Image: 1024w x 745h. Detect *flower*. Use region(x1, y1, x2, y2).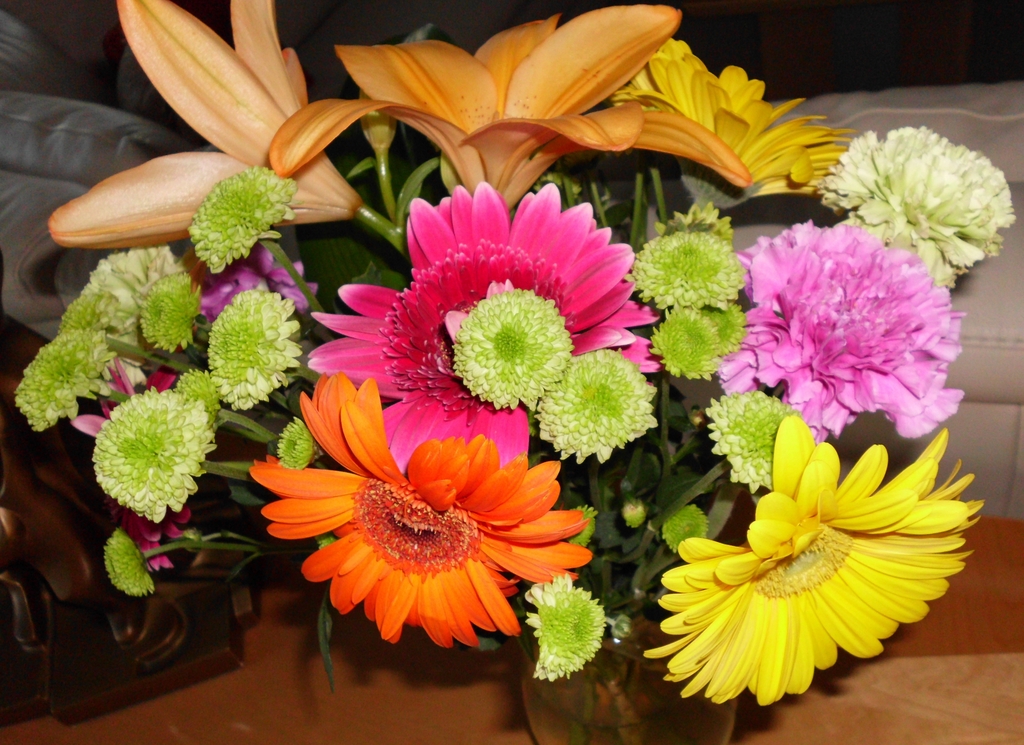
region(169, 373, 220, 418).
